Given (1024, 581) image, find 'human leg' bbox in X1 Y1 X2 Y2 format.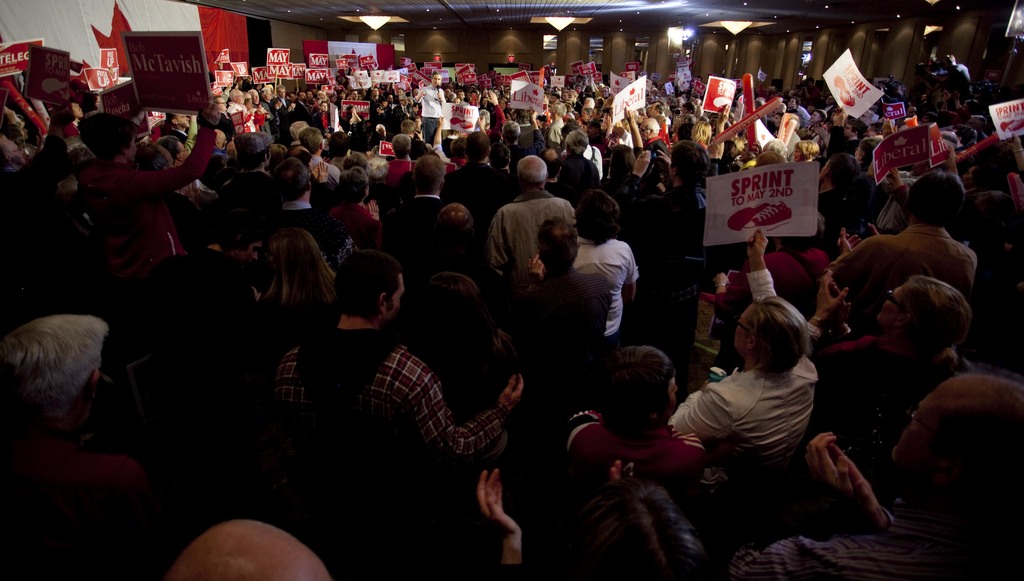
661 289 699 394.
